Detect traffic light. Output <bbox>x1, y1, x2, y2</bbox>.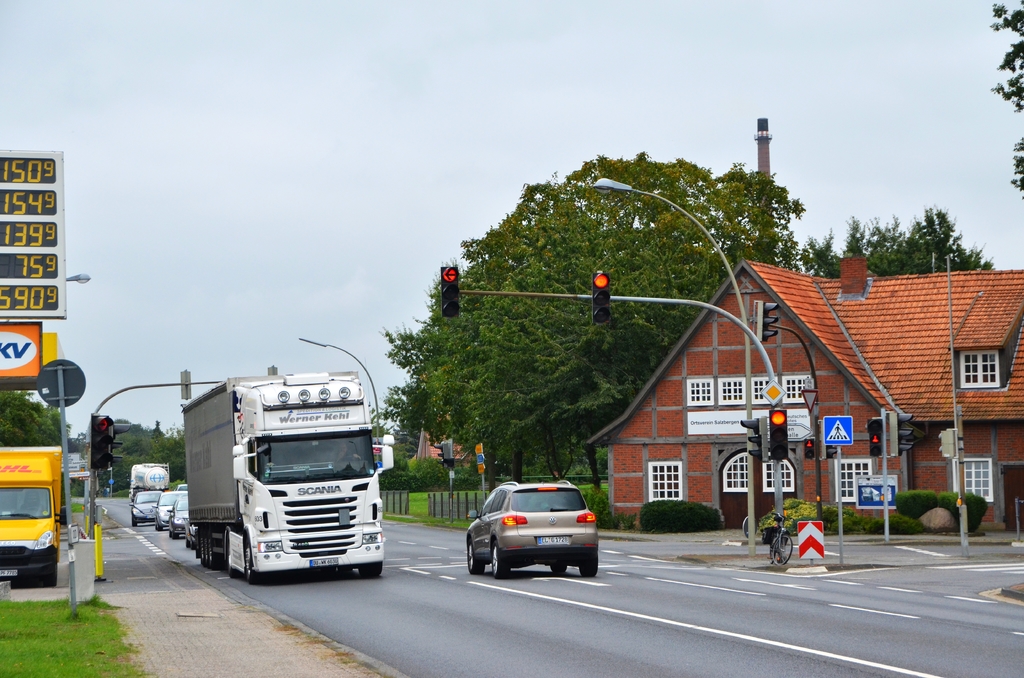
<bbox>892, 411, 915, 456</bbox>.
